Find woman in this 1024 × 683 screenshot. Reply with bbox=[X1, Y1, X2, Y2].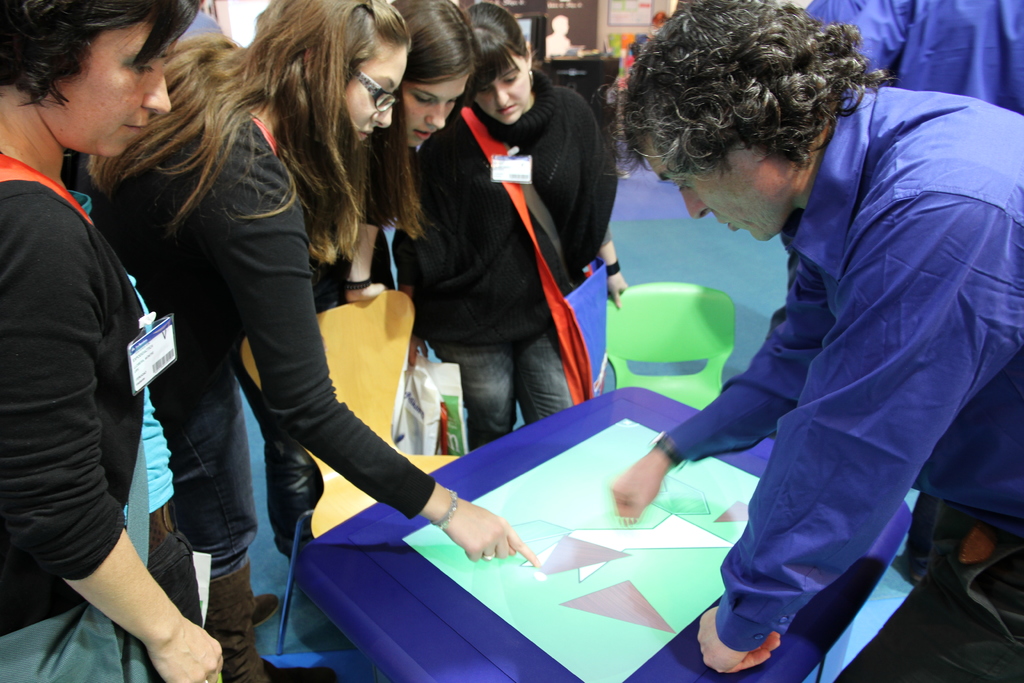
bbox=[76, 0, 533, 682].
